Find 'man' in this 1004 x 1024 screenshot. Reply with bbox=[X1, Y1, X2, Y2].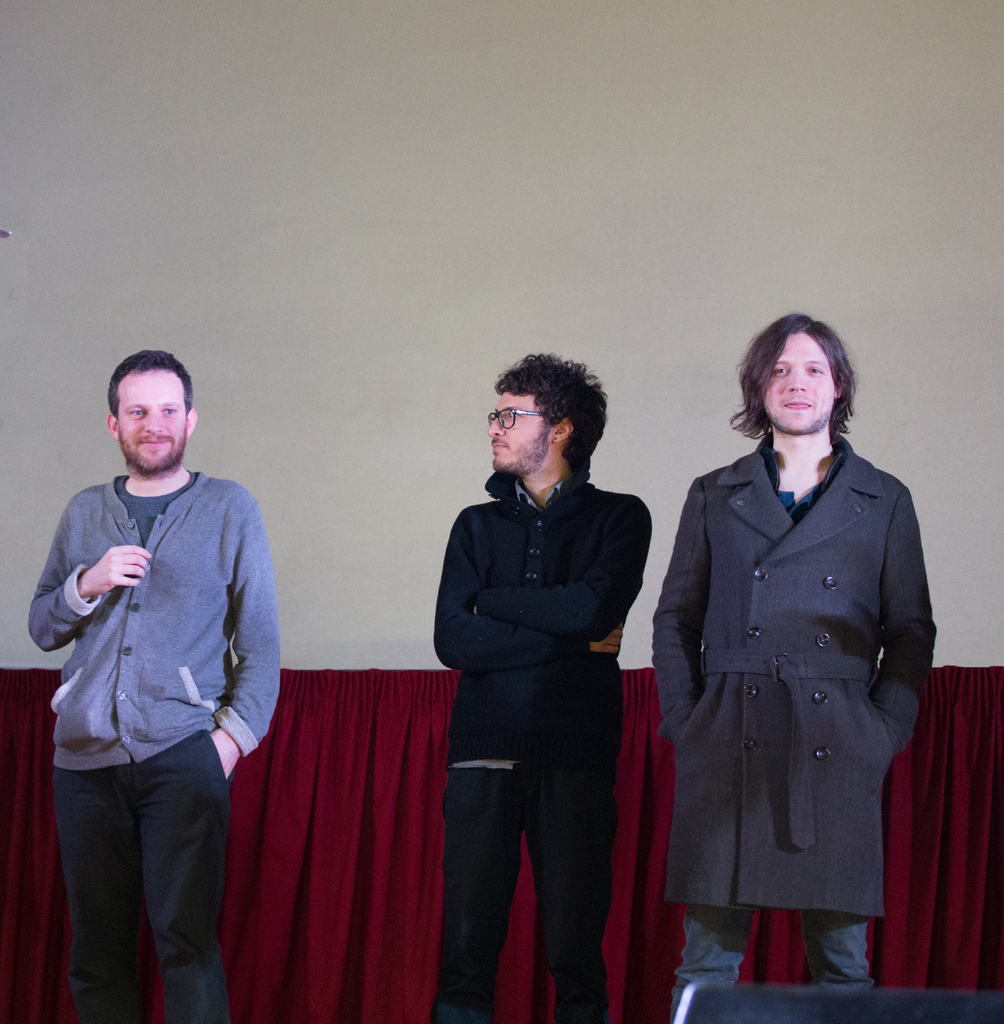
bbox=[428, 342, 681, 637].
